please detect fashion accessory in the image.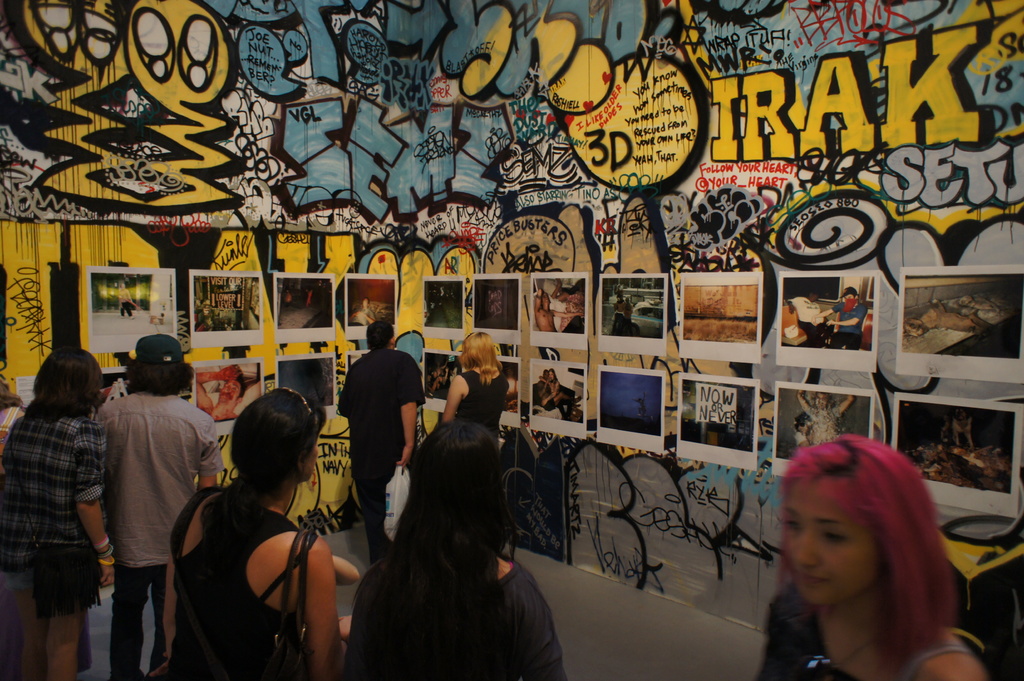
region(100, 558, 115, 569).
